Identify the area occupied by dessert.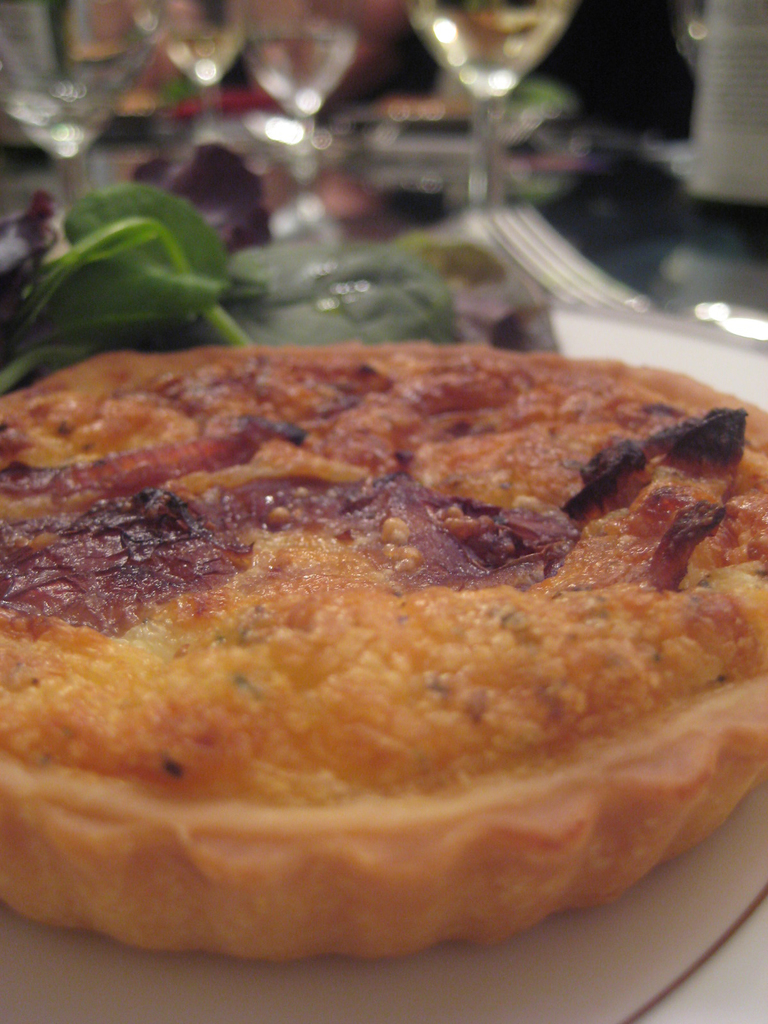
Area: 0, 346, 767, 963.
